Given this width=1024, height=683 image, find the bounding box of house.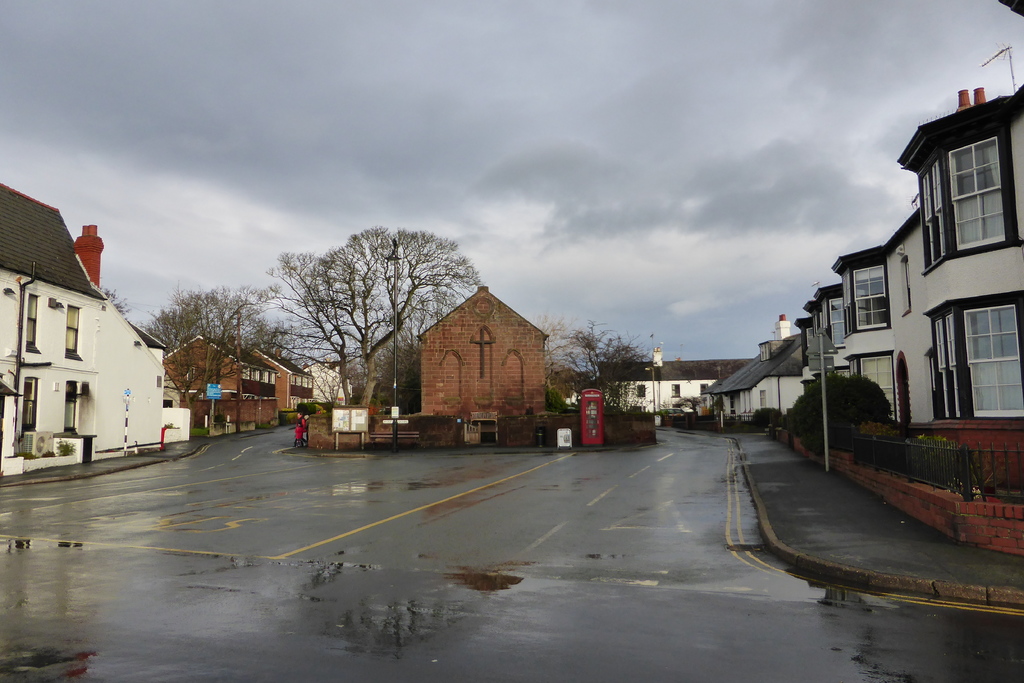
(0,181,166,473).
